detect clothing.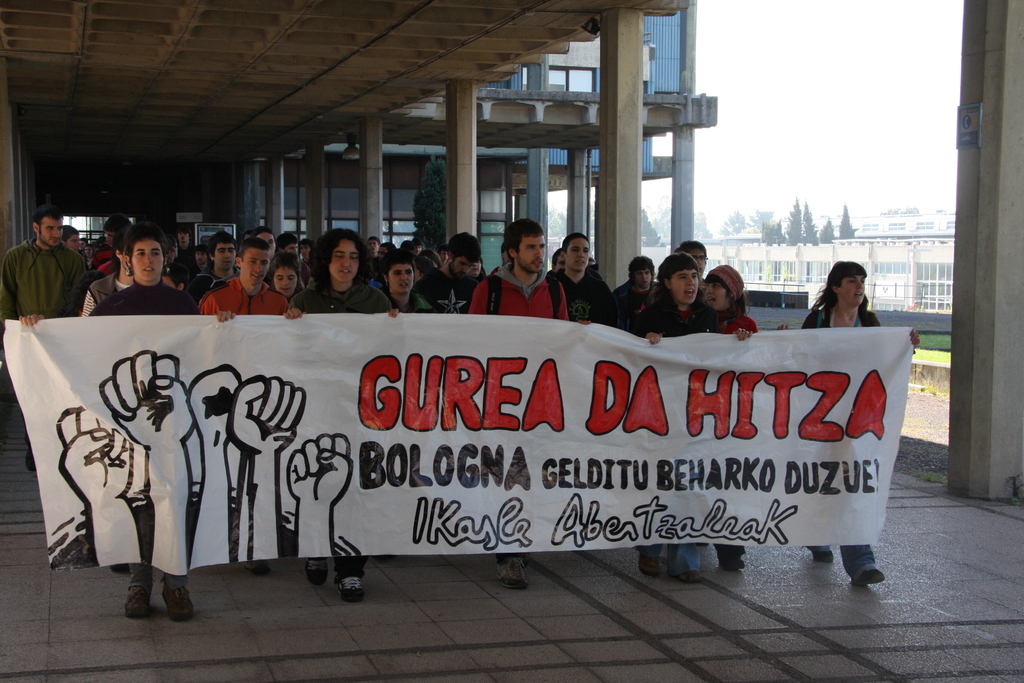
Detected at {"x1": 298, "y1": 263, "x2": 317, "y2": 280}.
